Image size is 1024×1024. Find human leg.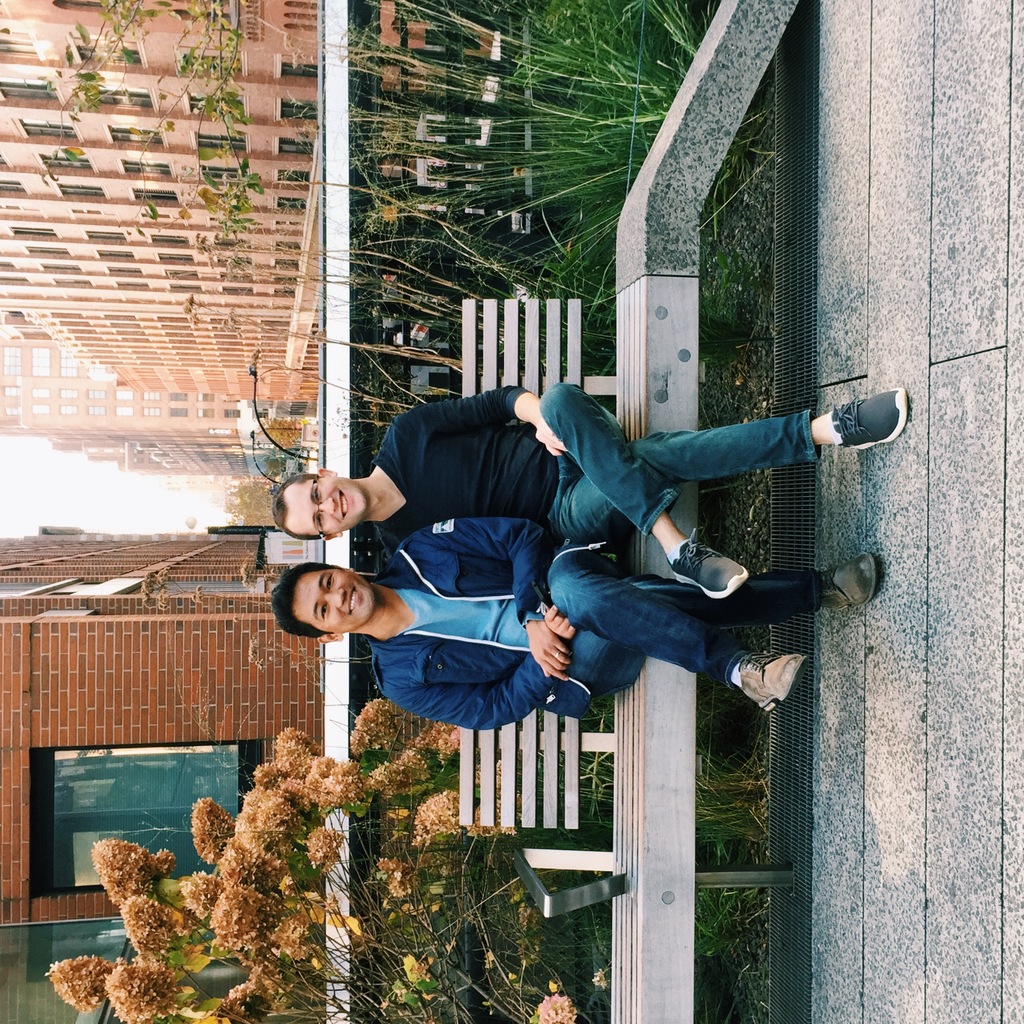
543/543/809/717.
